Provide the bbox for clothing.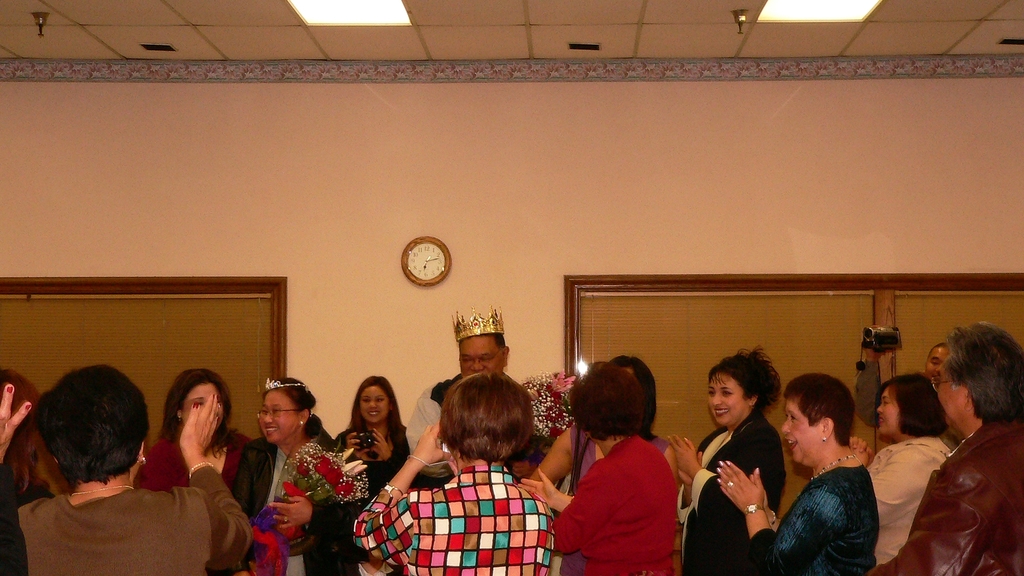
bbox(336, 426, 415, 490).
